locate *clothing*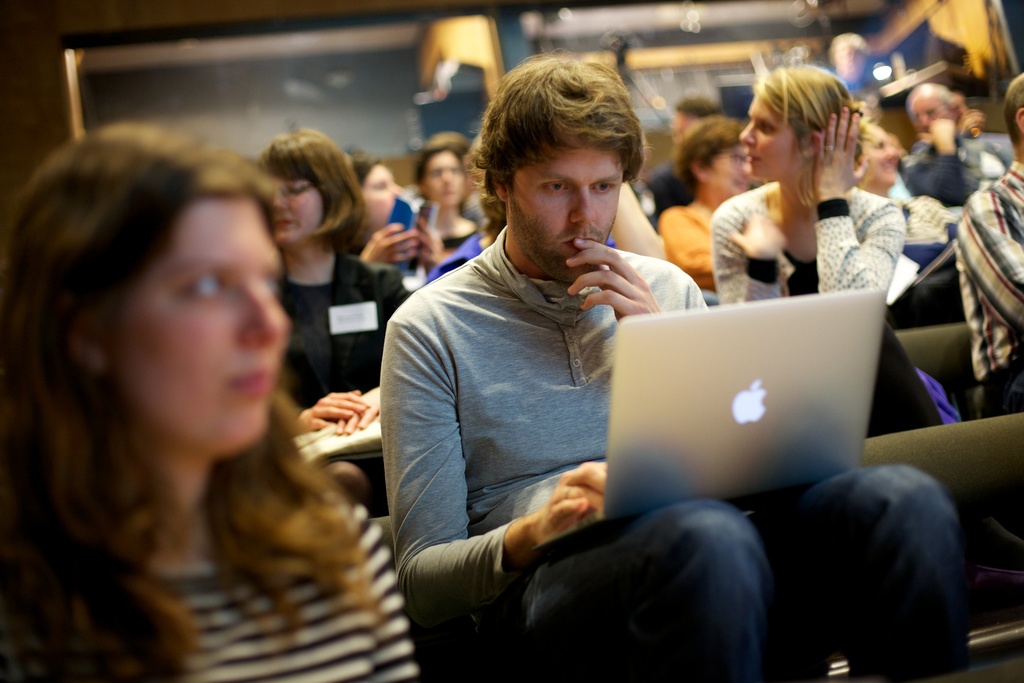
946, 162, 1023, 416
